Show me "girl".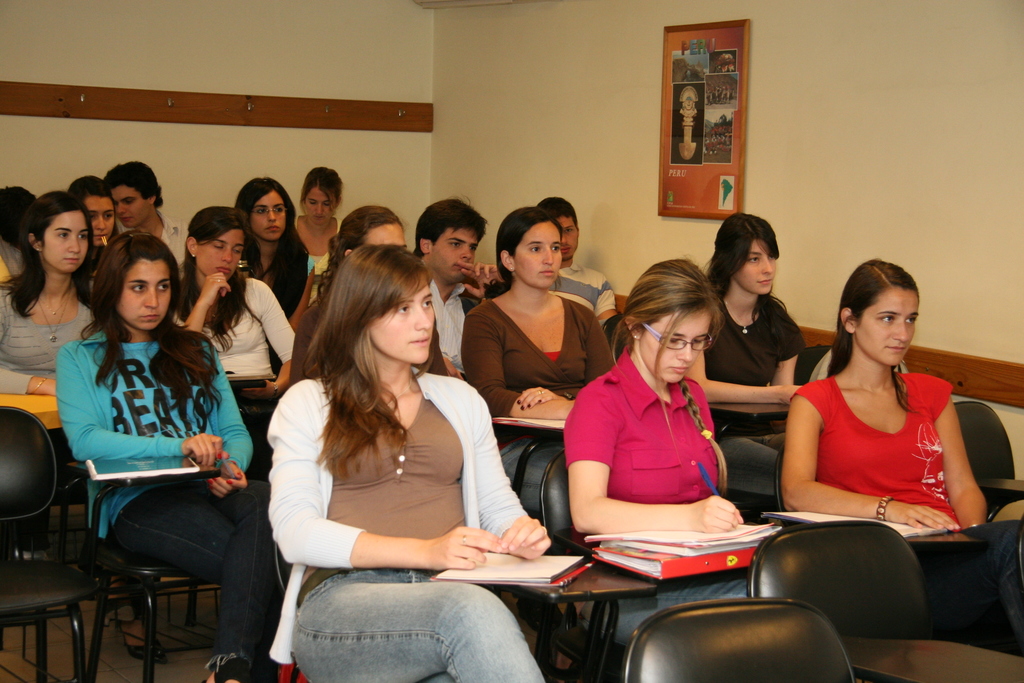
"girl" is here: locate(0, 183, 136, 666).
